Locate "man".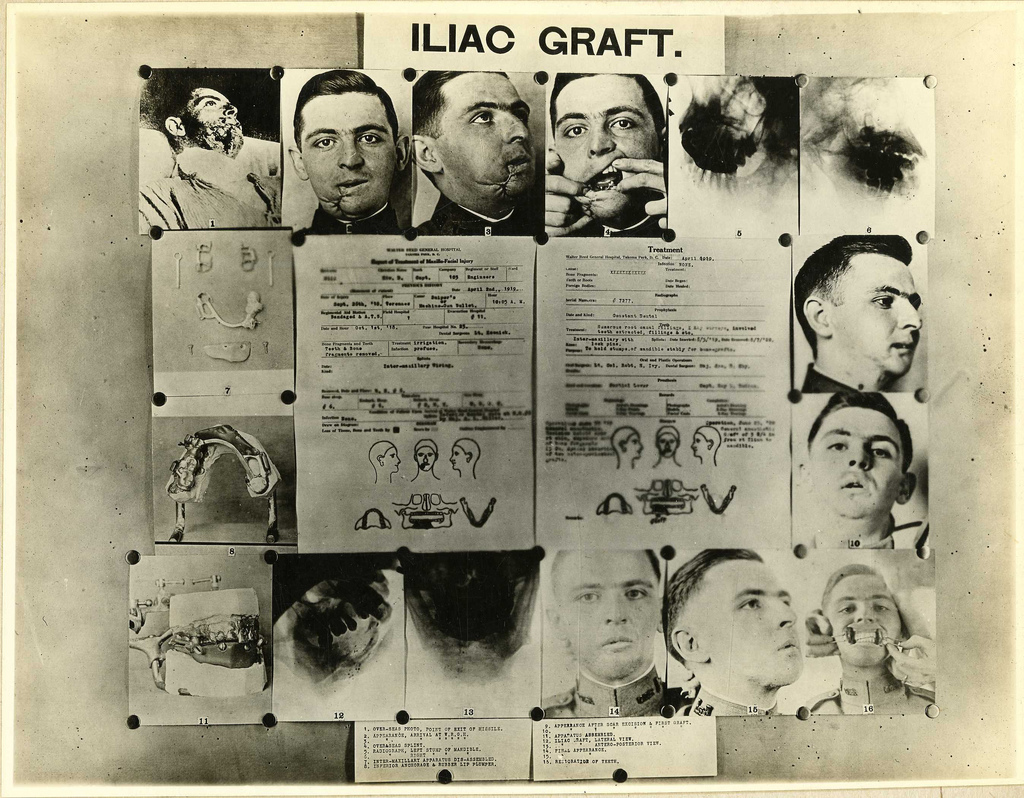
Bounding box: [left=783, top=223, right=935, bottom=388].
